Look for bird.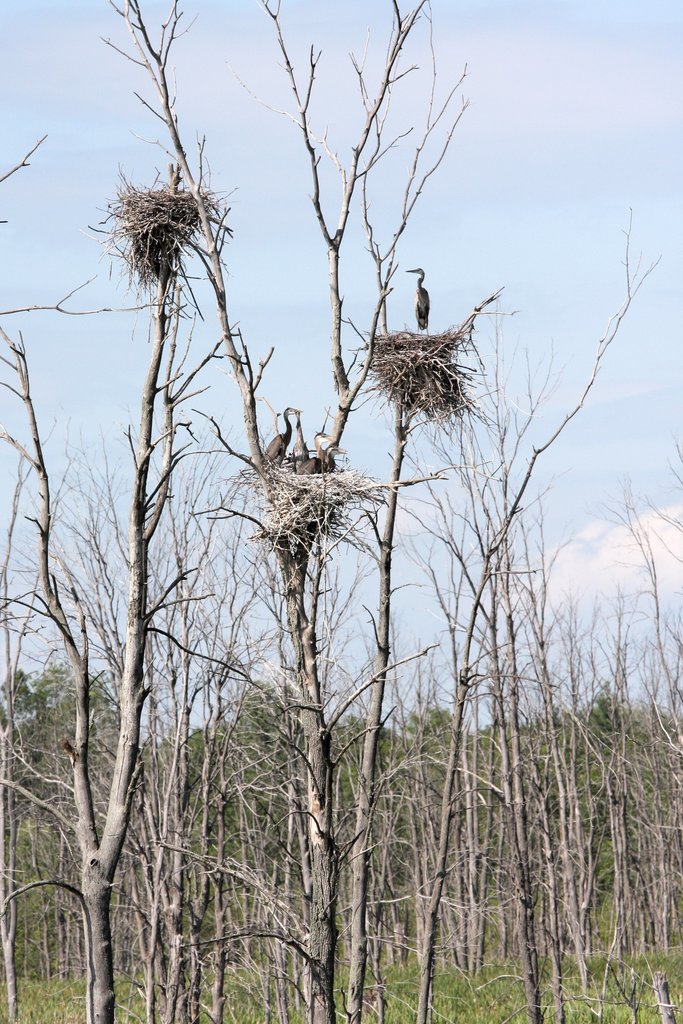
Found: 399/263/426/353.
